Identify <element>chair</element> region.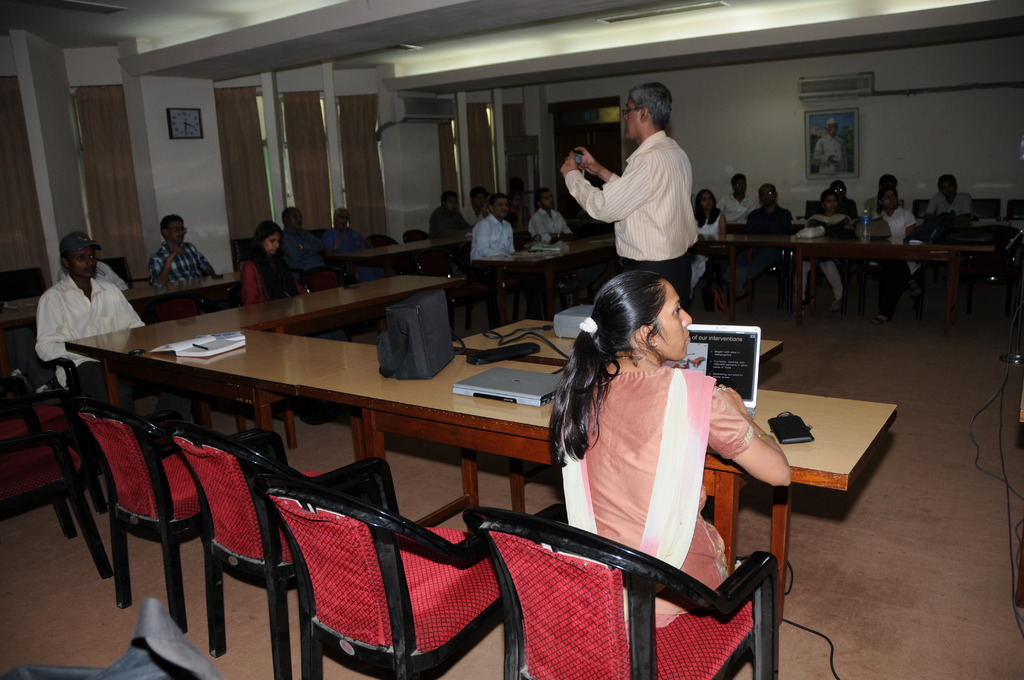
Region: left=0, top=362, right=99, bottom=508.
